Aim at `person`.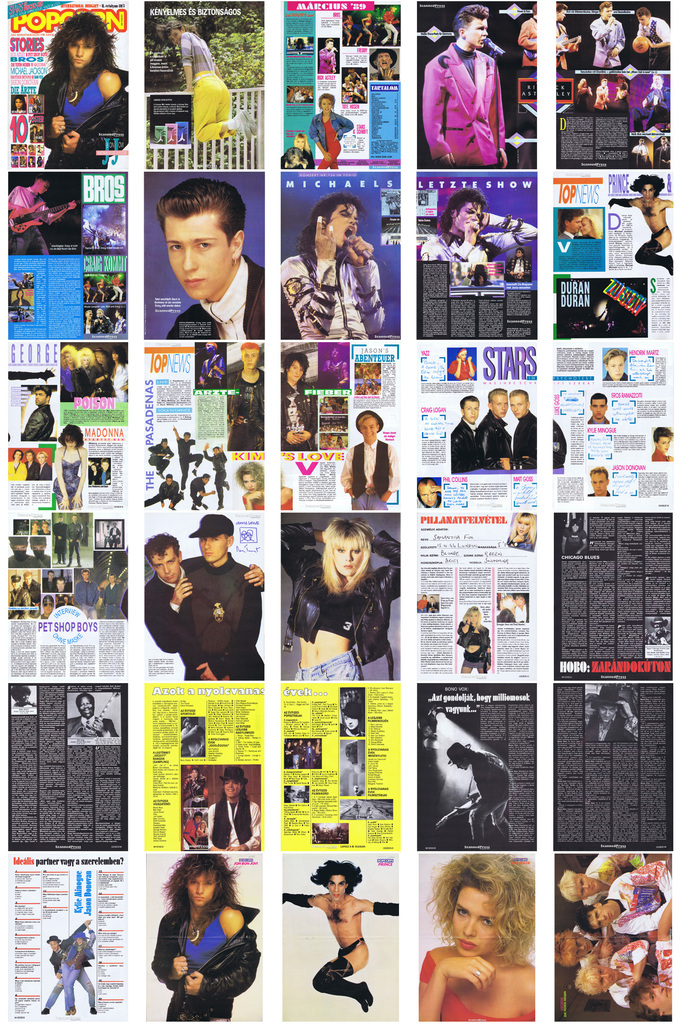
Aimed at bbox(591, 0, 627, 75).
